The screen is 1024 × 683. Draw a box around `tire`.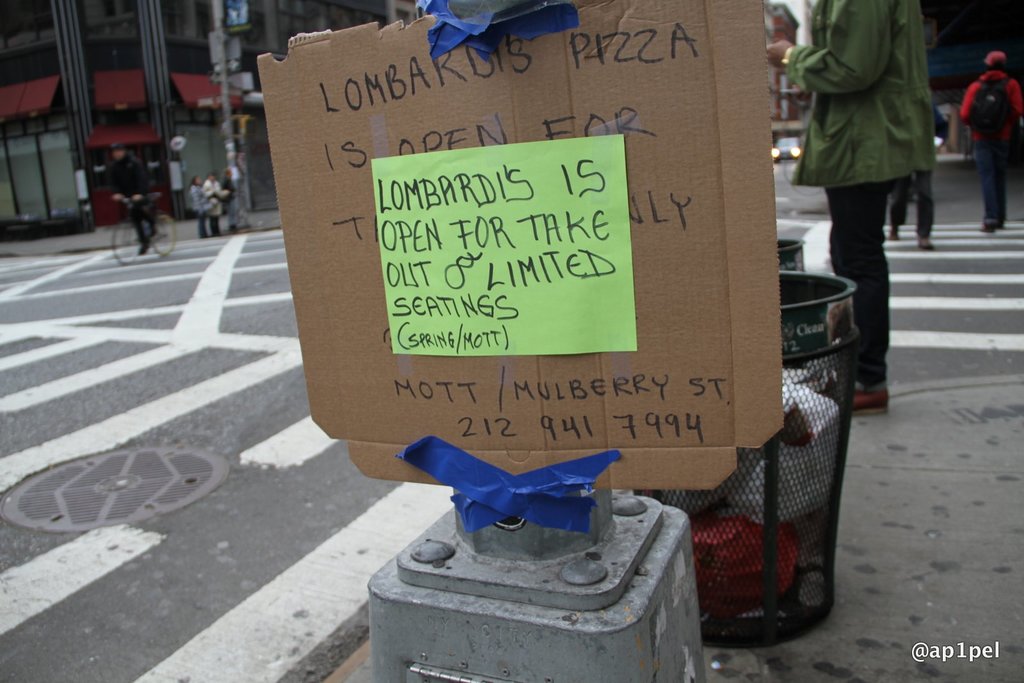
bbox(109, 221, 137, 262).
